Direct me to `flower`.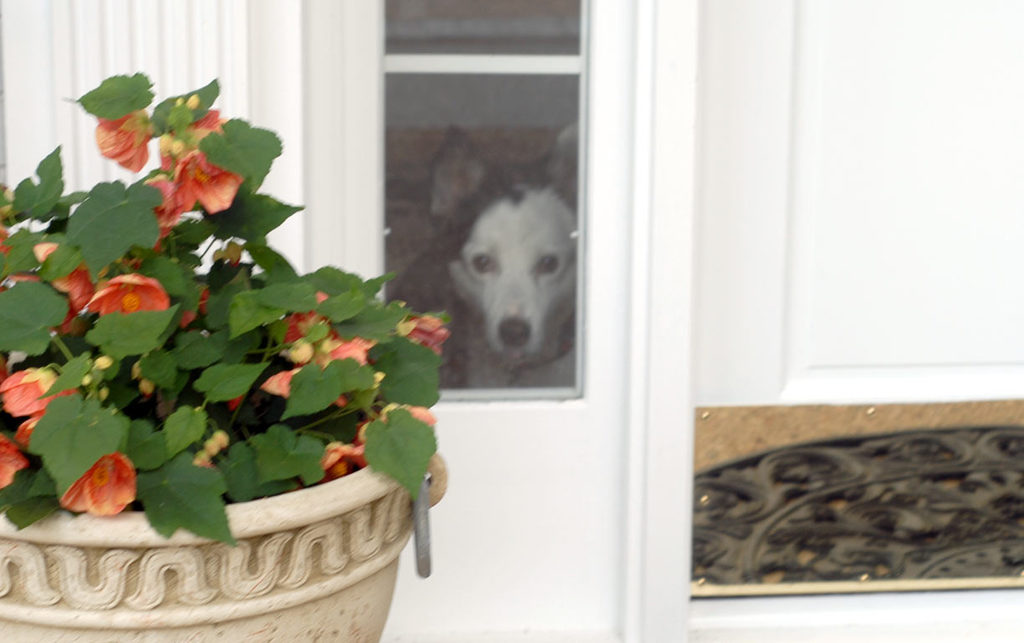
Direction: x1=36, y1=241, x2=93, y2=317.
